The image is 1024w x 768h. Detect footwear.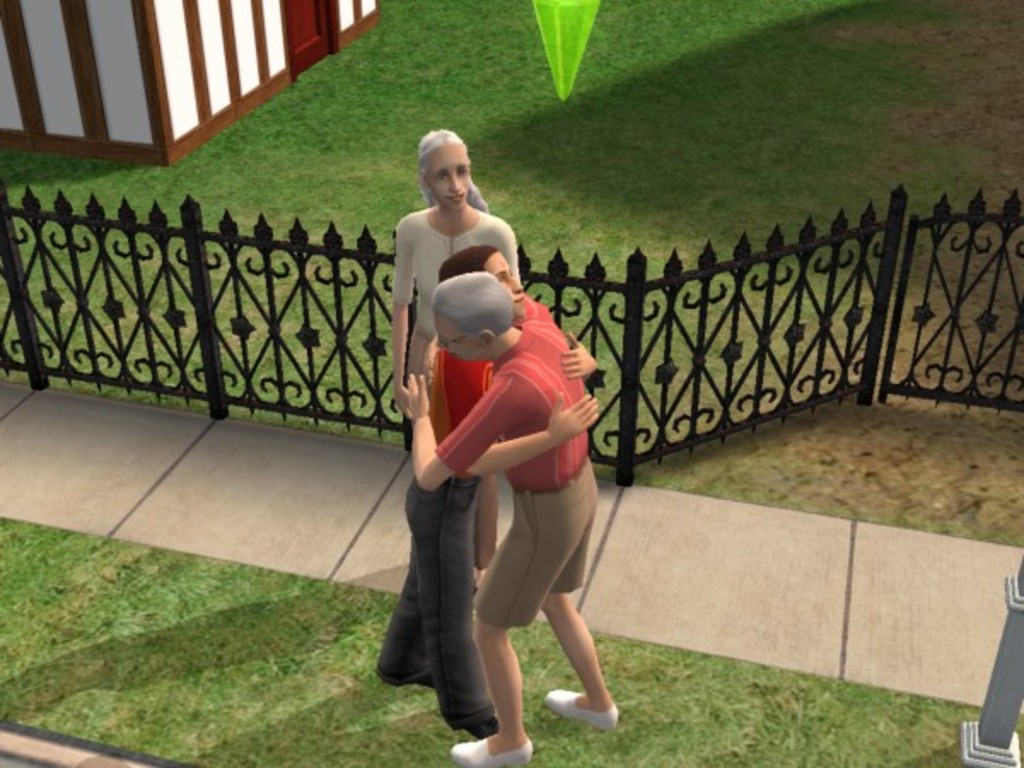
Detection: bbox=(447, 730, 534, 766).
